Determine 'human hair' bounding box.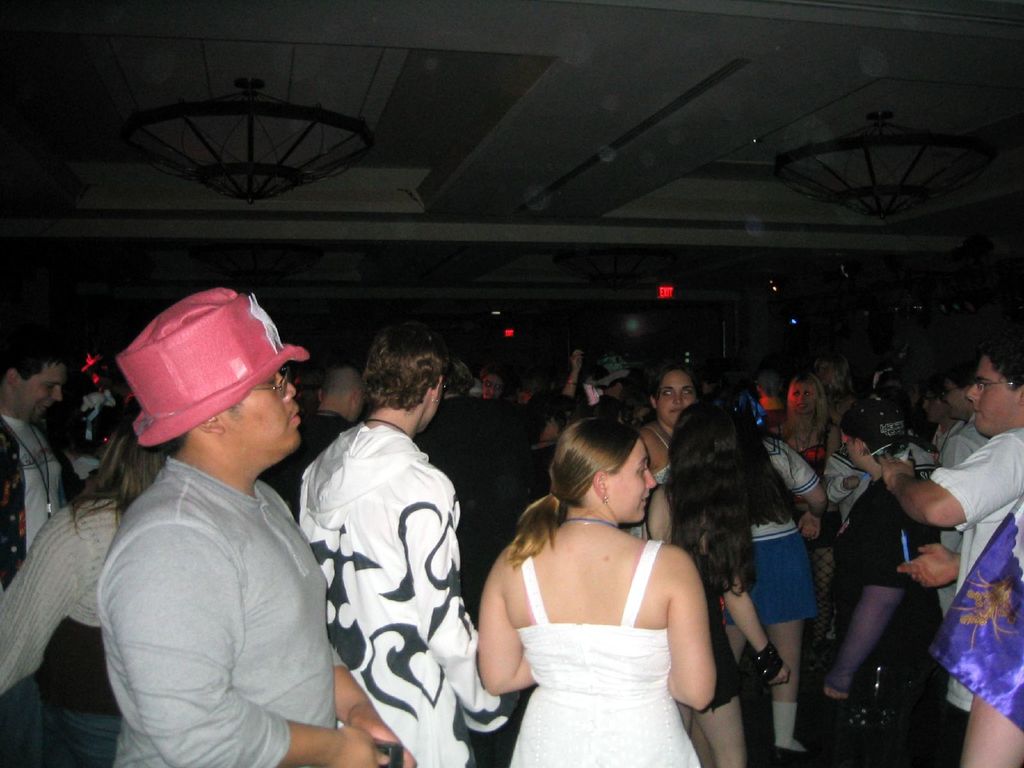
Determined: <bbox>648, 363, 698, 405</bbox>.
